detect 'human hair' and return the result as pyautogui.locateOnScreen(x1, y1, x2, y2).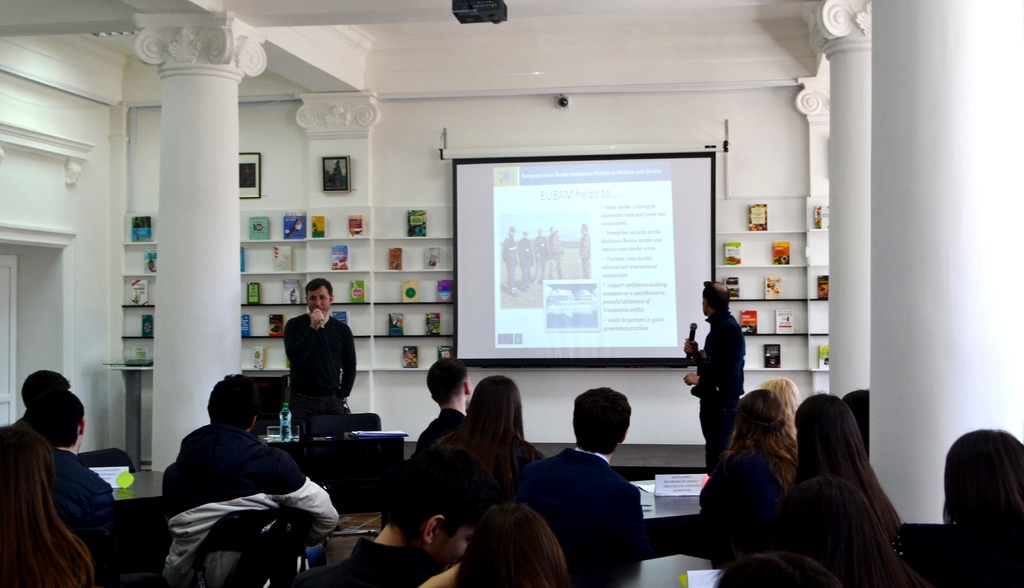
pyautogui.locateOnScreen(303, 278, 332, 300).
